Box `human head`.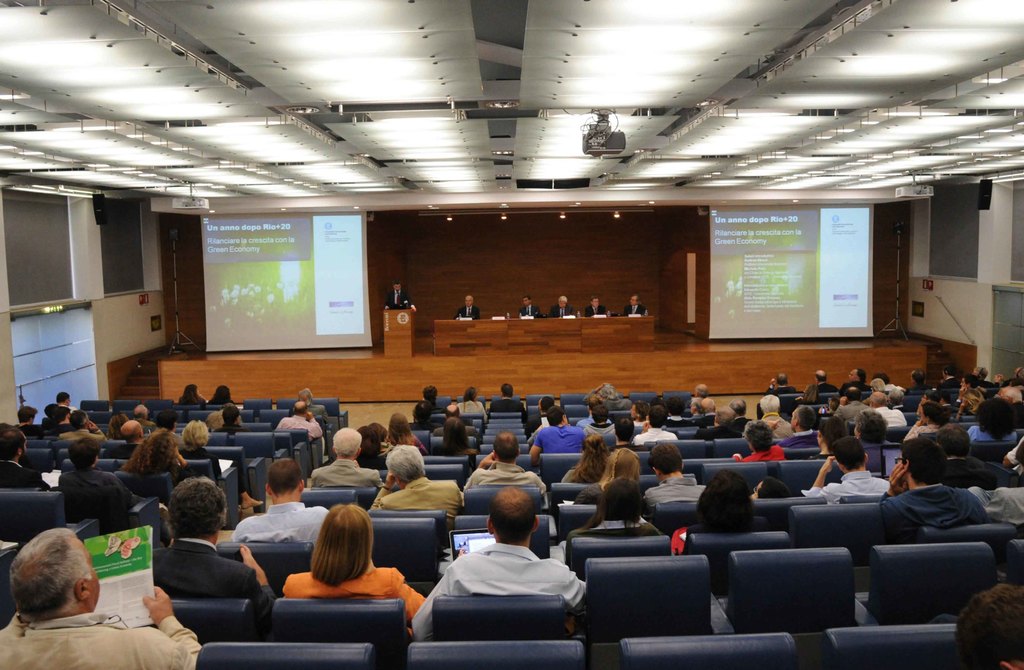
(left=547, top=407, right=570, bottom=426).
